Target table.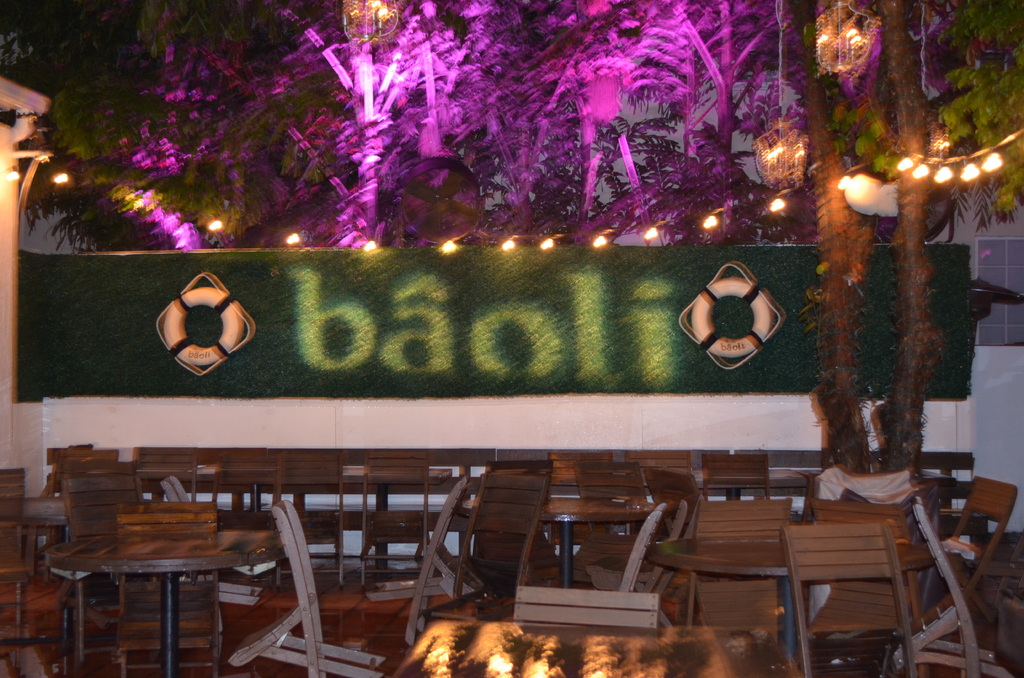
Target region: 548/494/650/592.
